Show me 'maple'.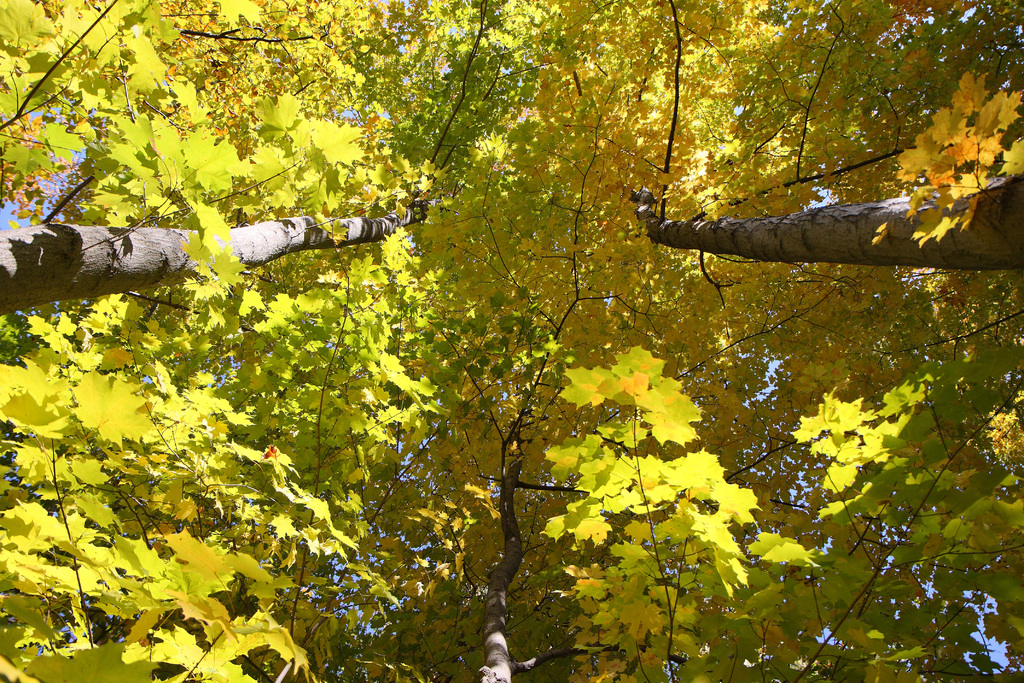
'maple' is here: 784 386 882 445.
